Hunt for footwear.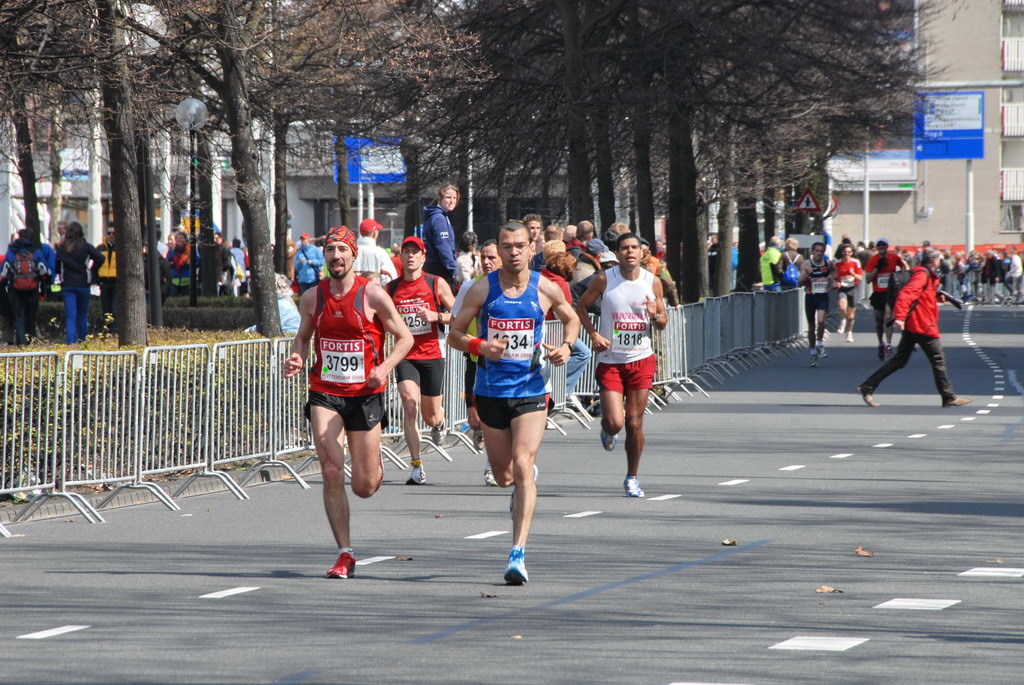
Hunted down at pyautogui.locateOnScreen(864, 385, 876, 404).
